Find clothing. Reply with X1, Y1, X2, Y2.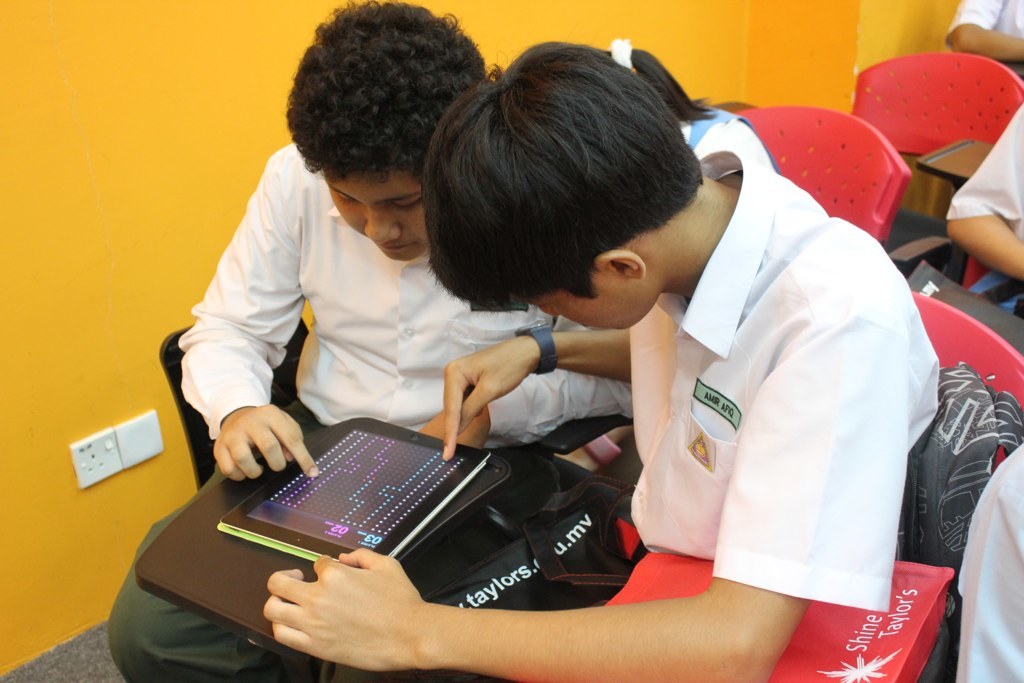
957, 440, 1023, 682.
